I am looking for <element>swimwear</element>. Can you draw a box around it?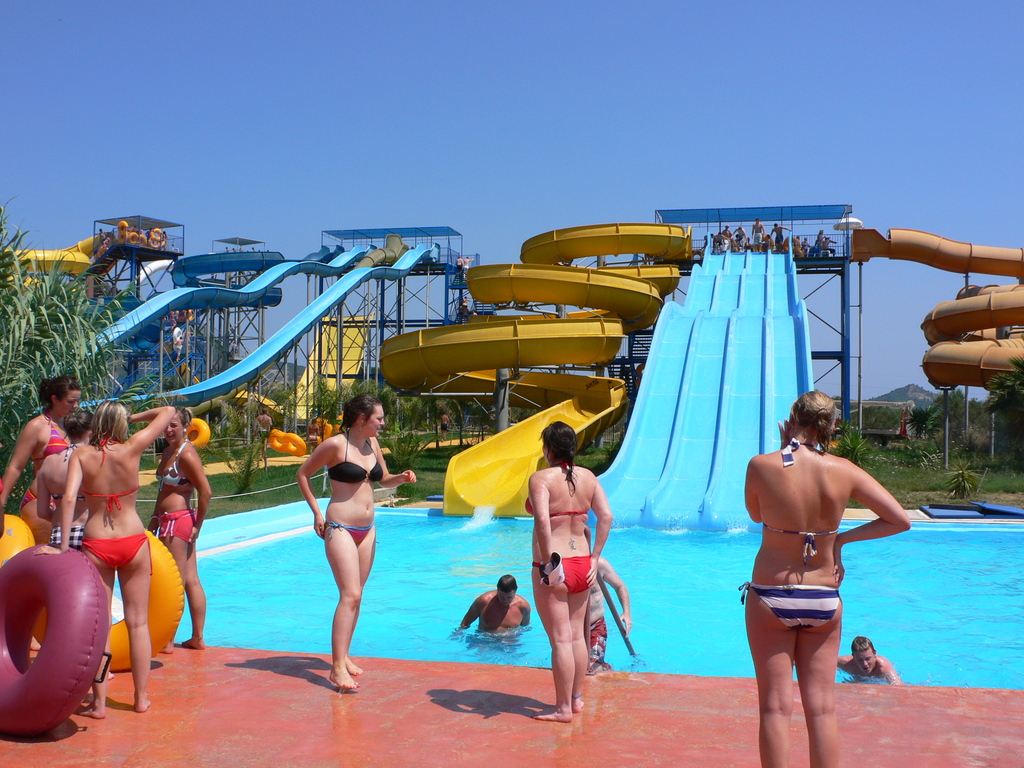
Sure, the bounding box is 49,520,84,550.
